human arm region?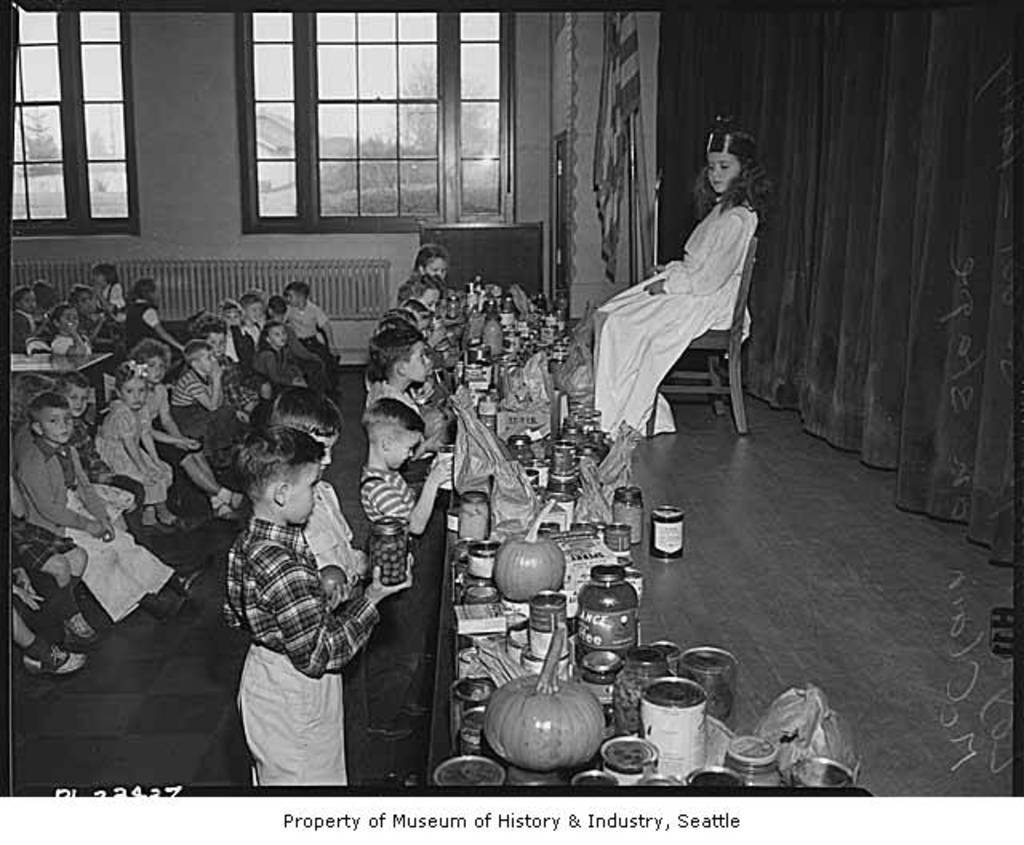
detection(272, 520, 358, 680)
